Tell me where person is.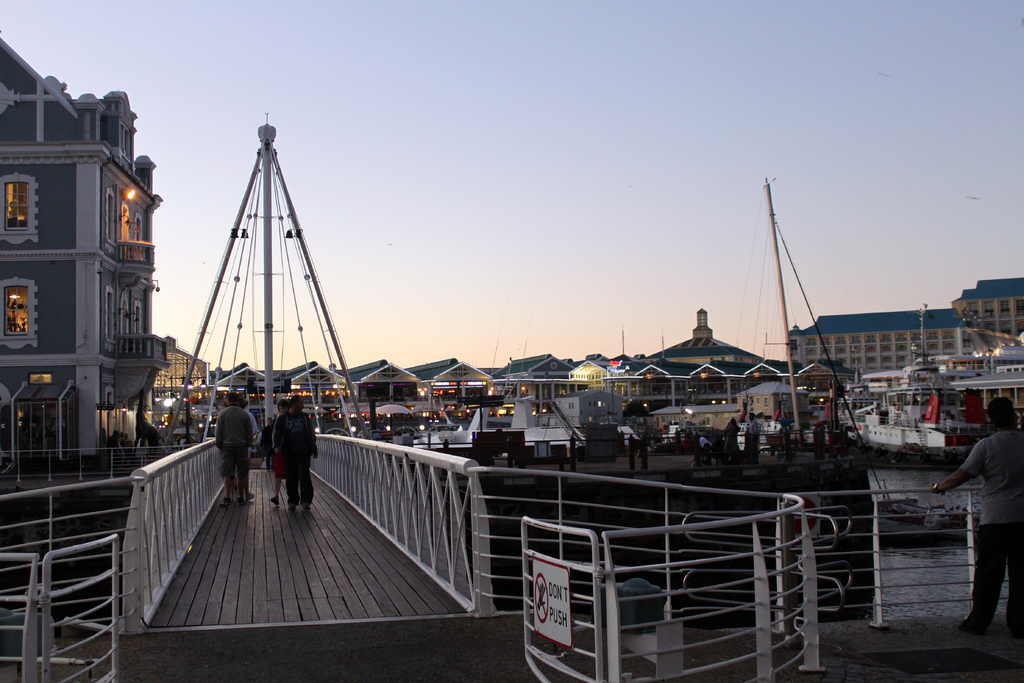
person is at l=274, t=399, r=320, b=513.
